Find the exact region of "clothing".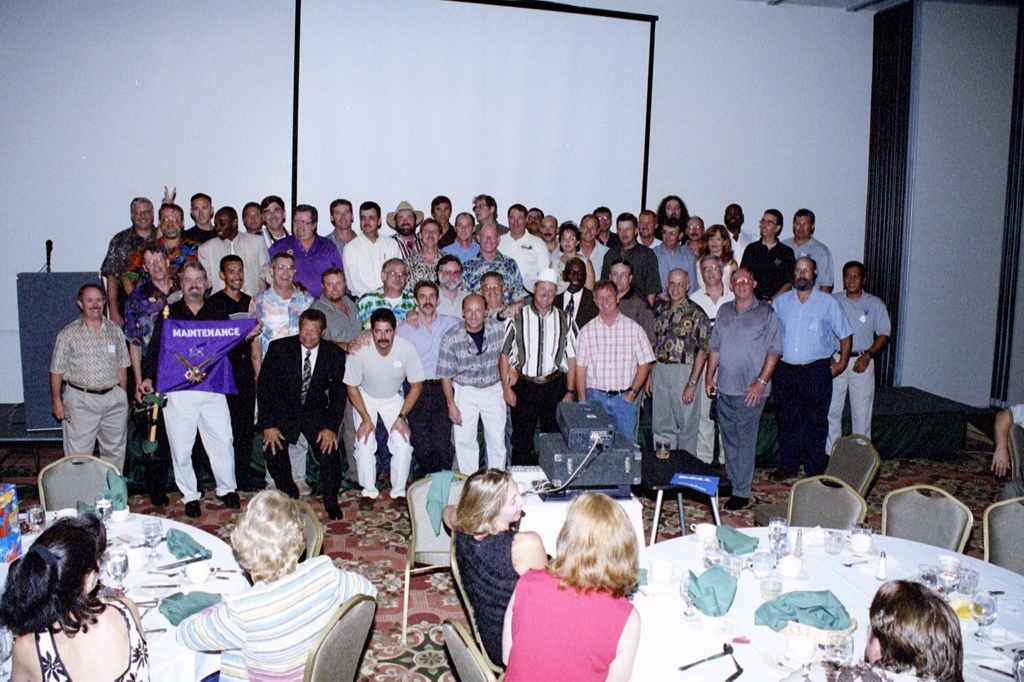
Exact region: (775,291,856,472).
